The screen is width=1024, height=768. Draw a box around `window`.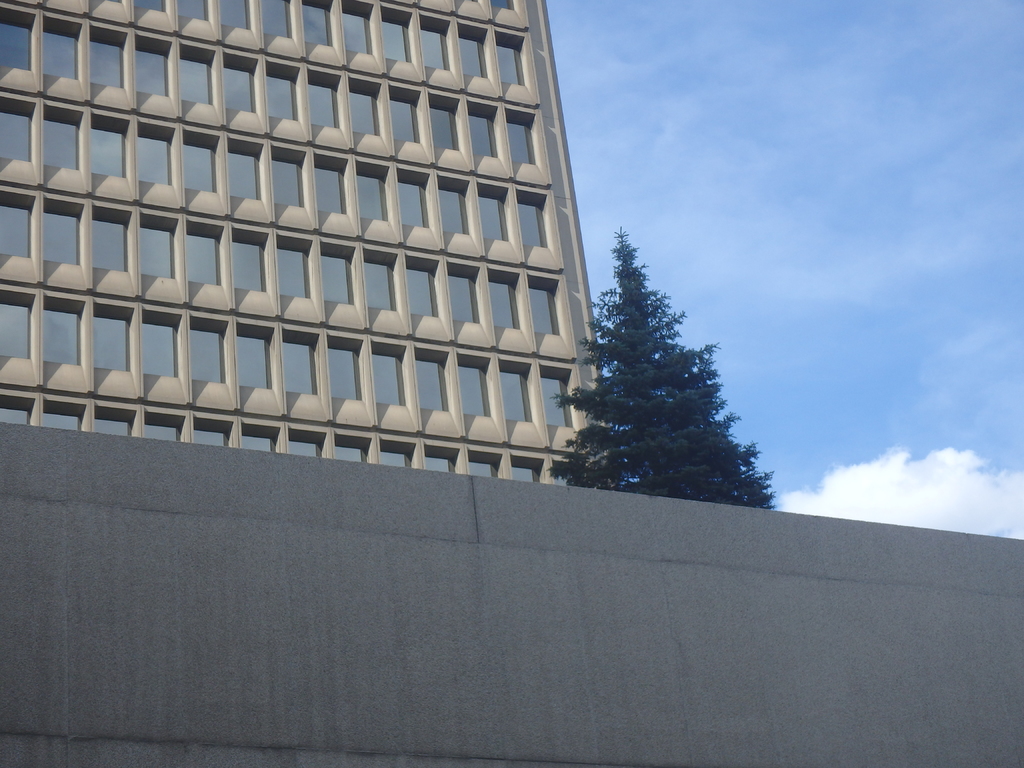
BBox(467, 100, 501, 160).
